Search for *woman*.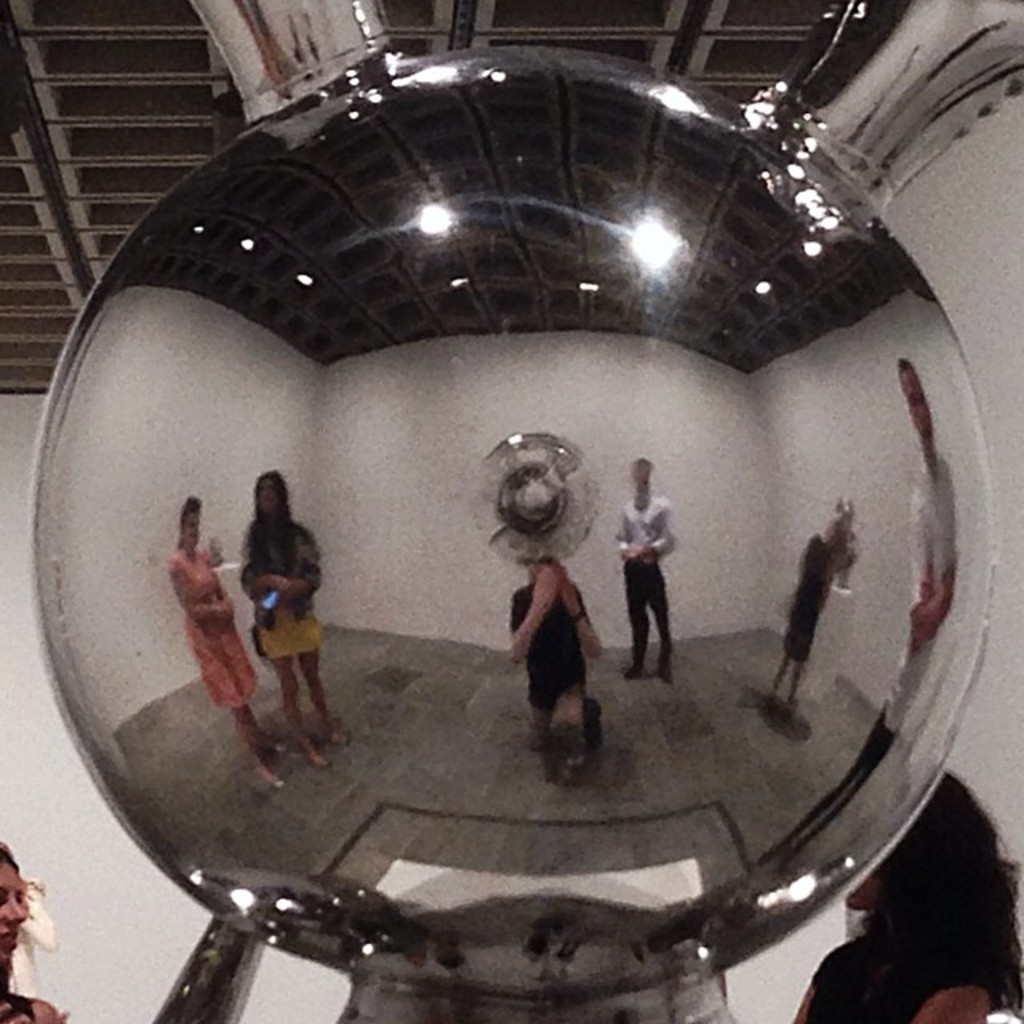
Found at locate(0, 827, 67, 1022).
